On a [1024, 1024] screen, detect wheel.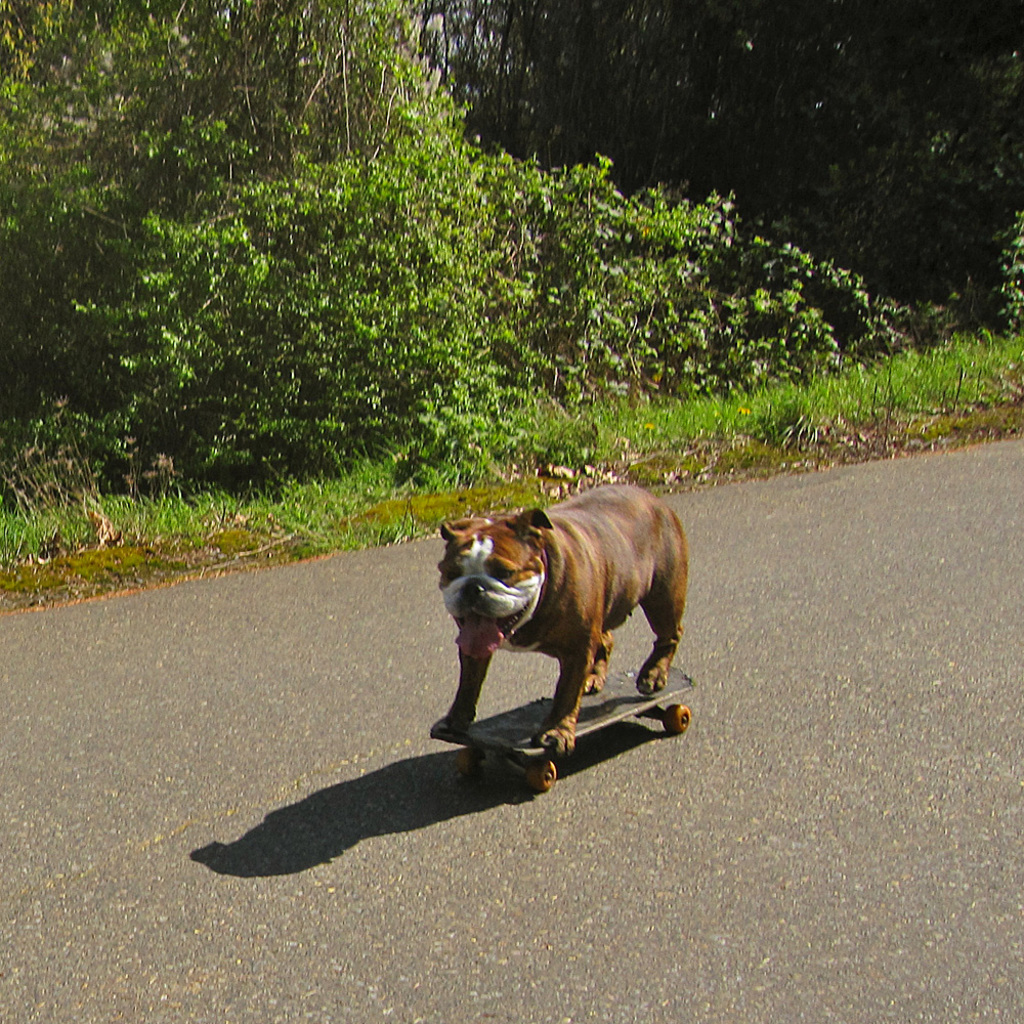
BBox(664, 707, 694, 733).
